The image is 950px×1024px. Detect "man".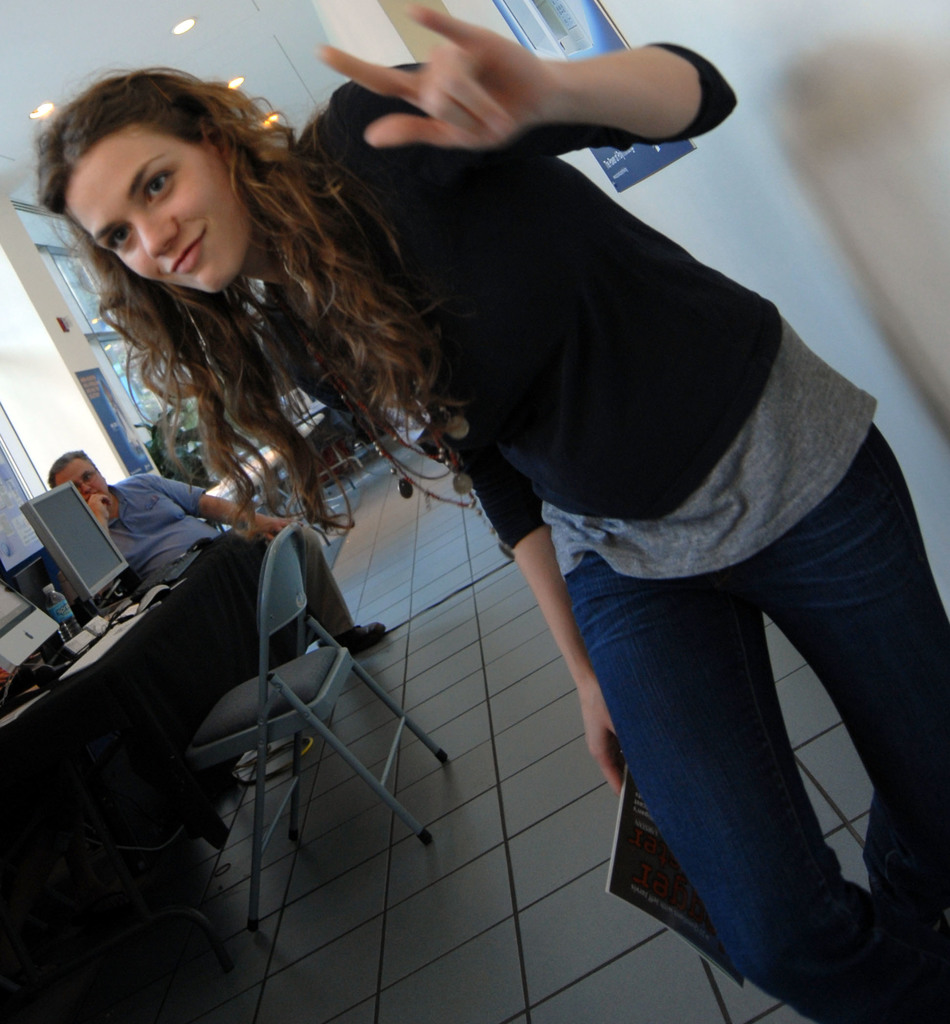
Detection: {"left": 43, "top": 447, "right": 391, "bottom": 659}.
